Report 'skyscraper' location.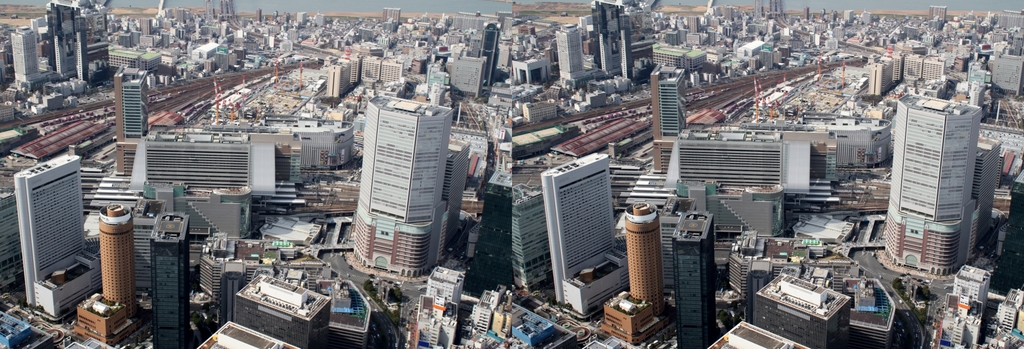
Report: (554,22,588,86).
